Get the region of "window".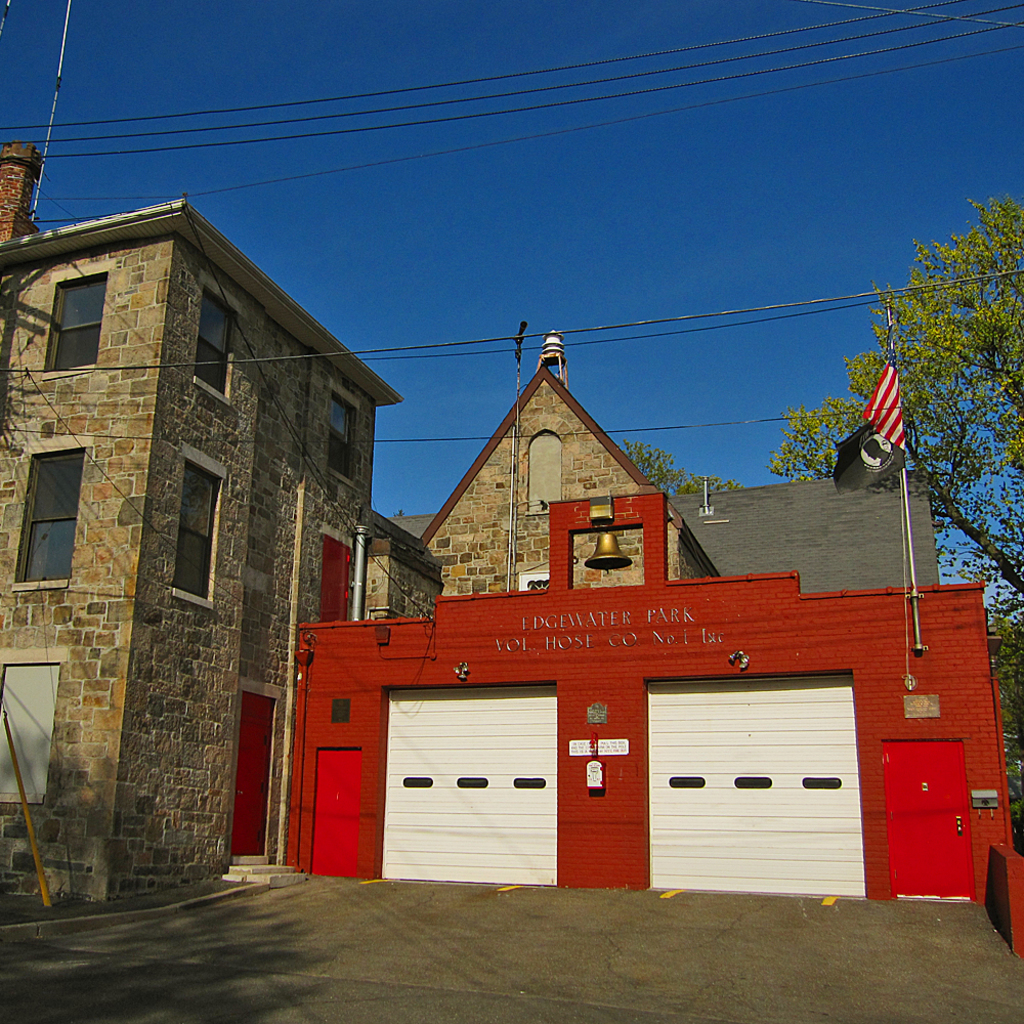
Rect(165, 447, 218, 609).
